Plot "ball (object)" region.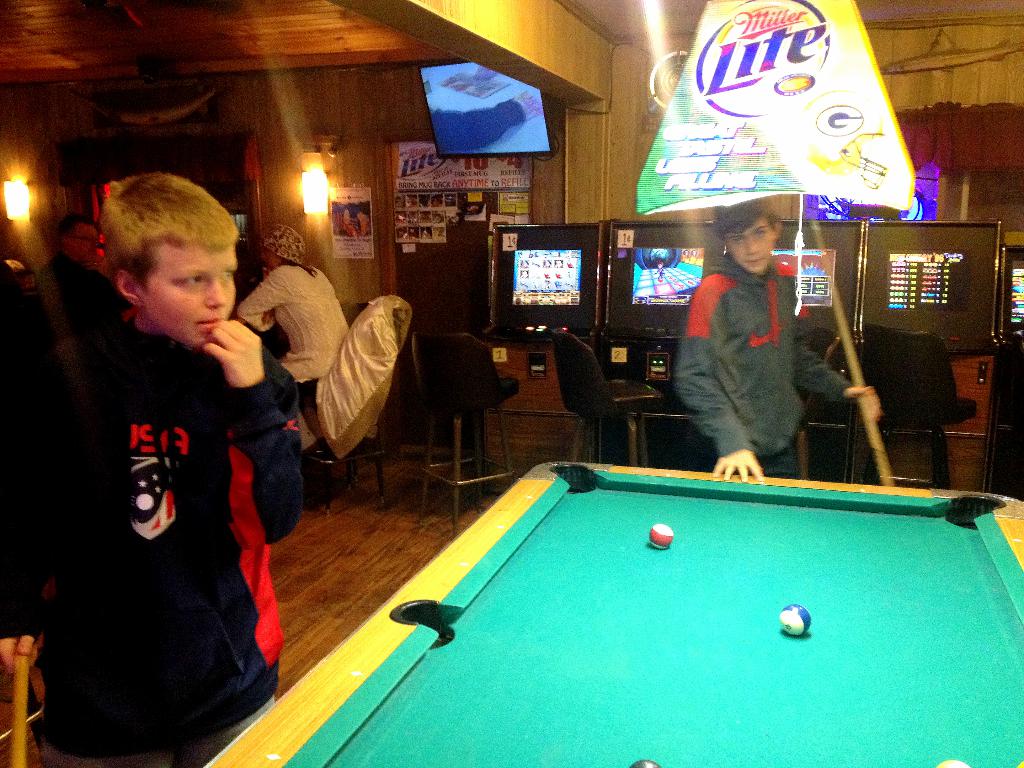
Plotted at Rect(936, 761, 968, 767).
